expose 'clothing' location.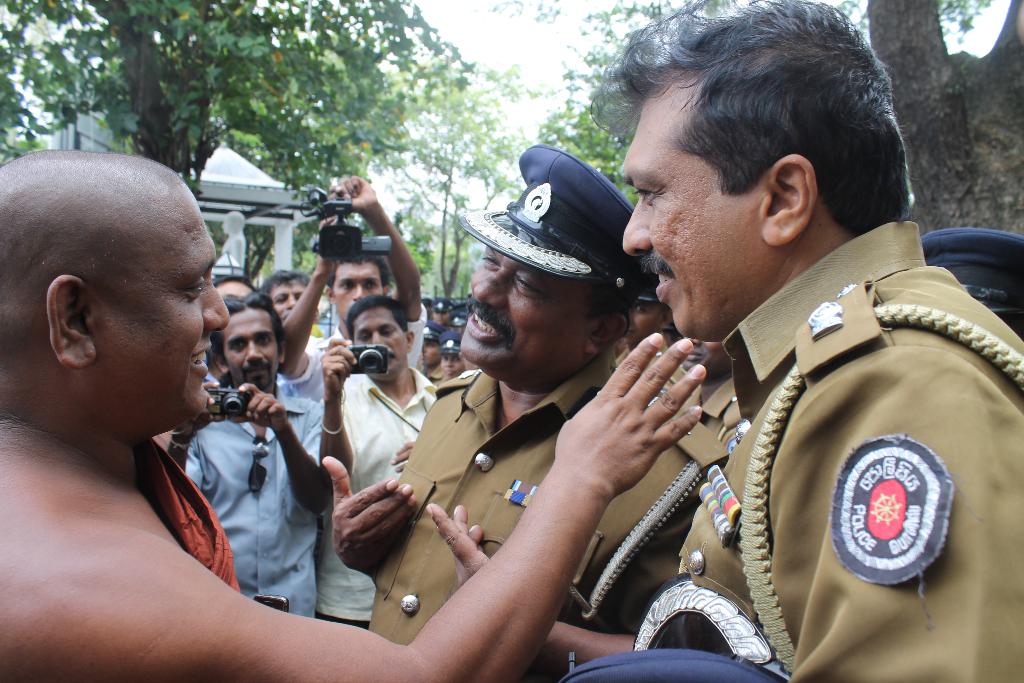
Exposed at 139,308,1023,679.
